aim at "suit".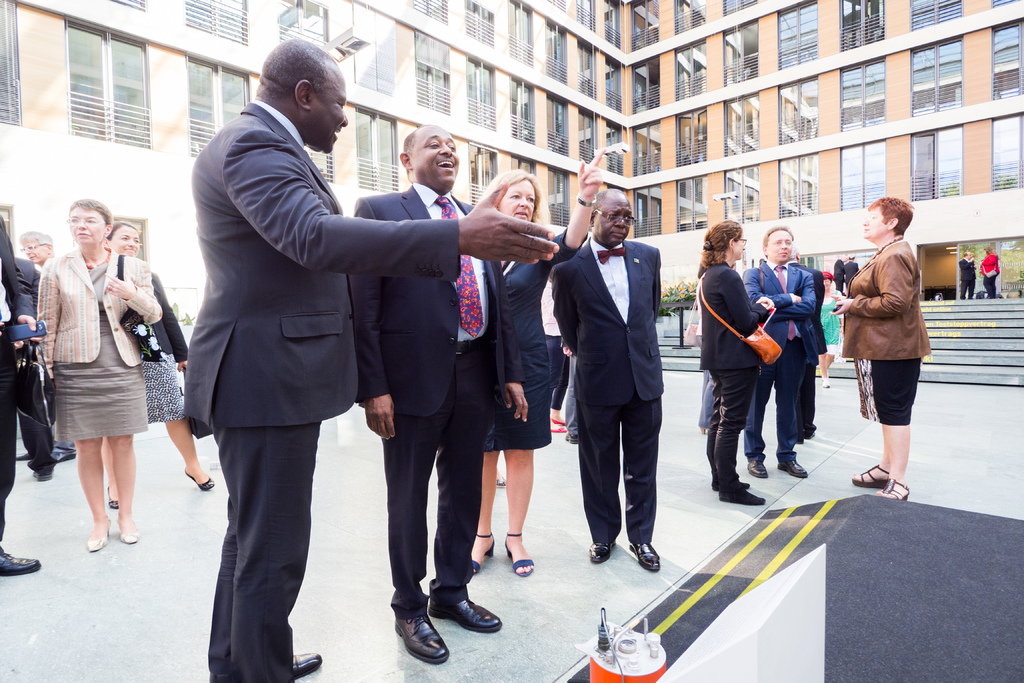
Aimed at rect(347, 183, 525, 620).
